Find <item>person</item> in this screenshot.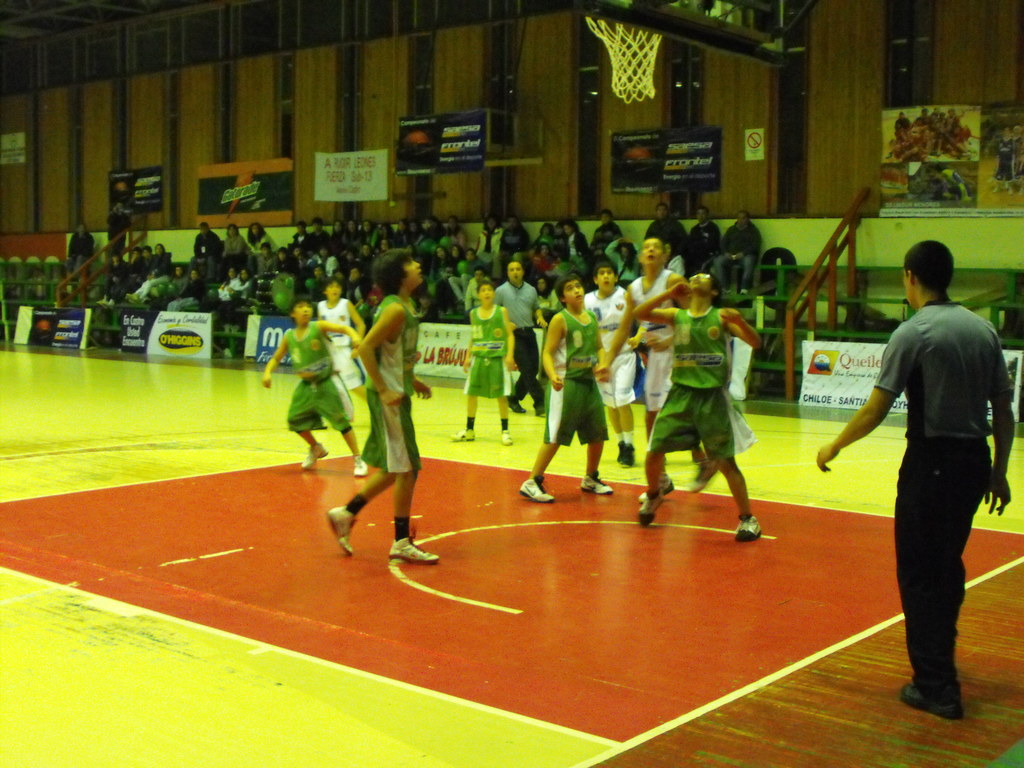
The bounding box for <item>person</item> is 313:273:370:404.
